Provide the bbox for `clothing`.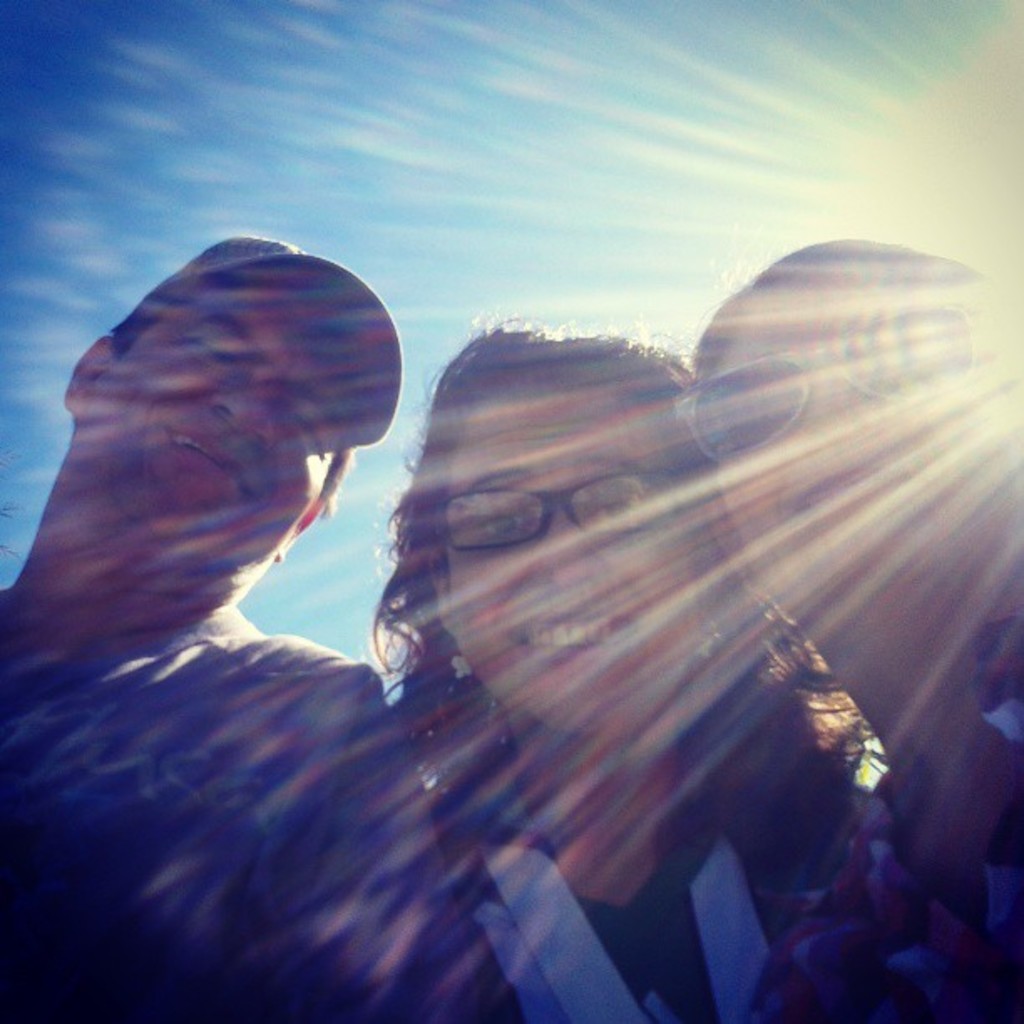
select_region(741, 619, 1022, 1022).
